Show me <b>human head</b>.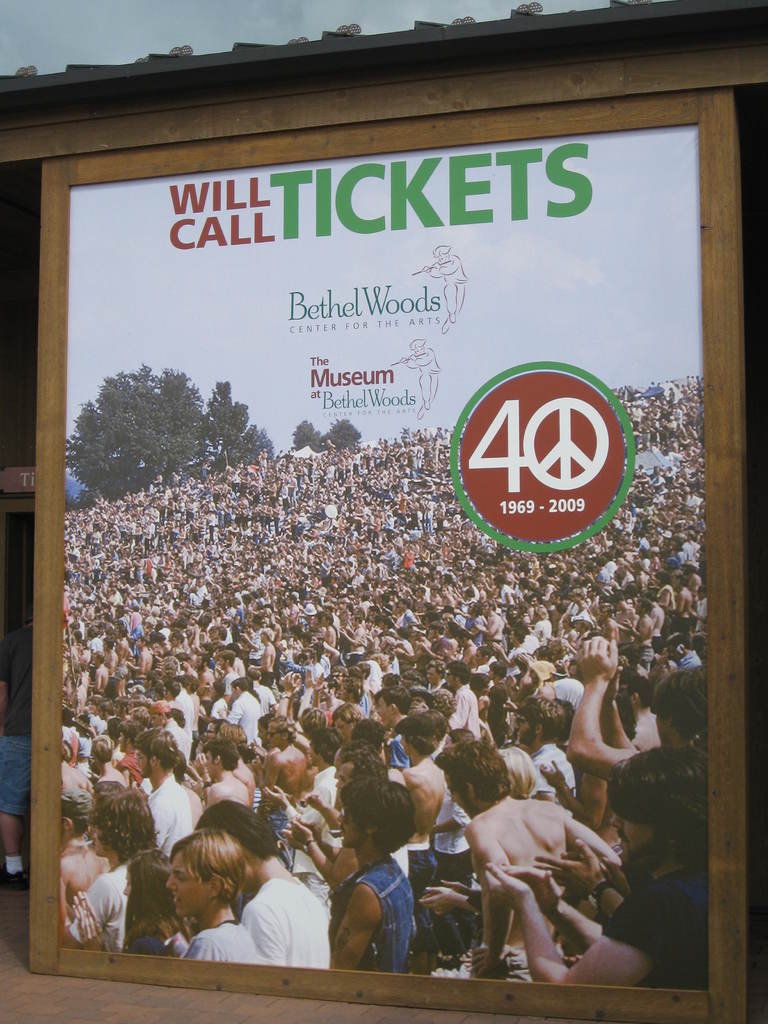
<b>human head</b> is here: l=52, t=790, r=91, b=845.
